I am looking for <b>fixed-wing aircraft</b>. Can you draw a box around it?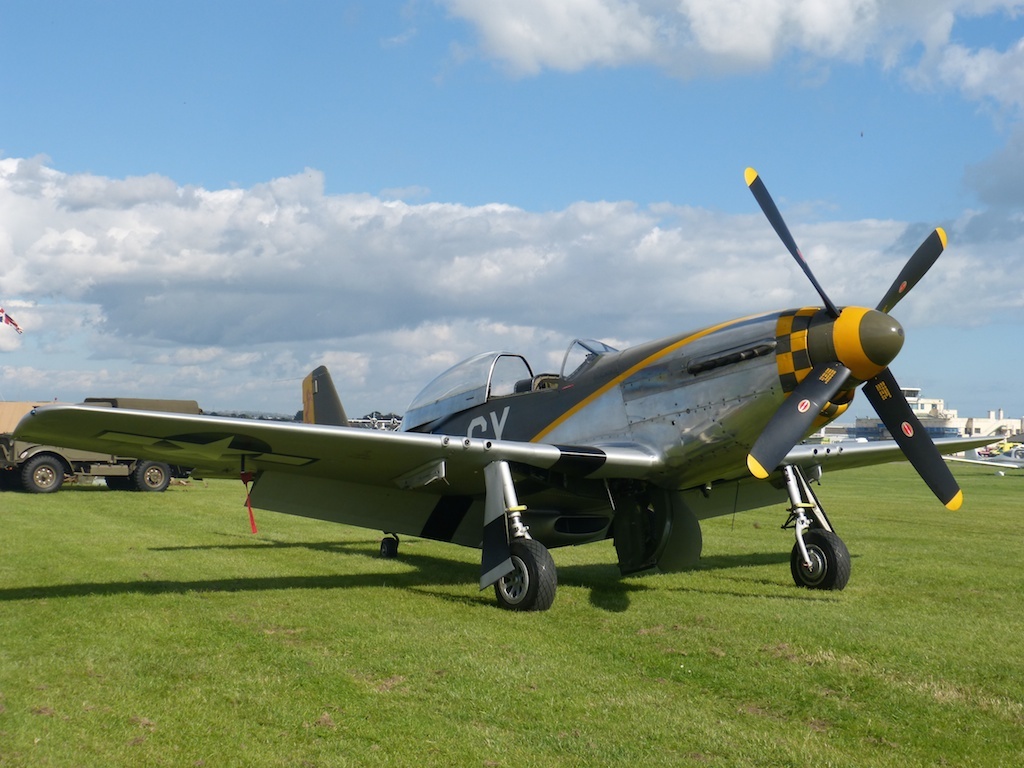
Sure, the bounding box is {"left": 11, "top": 169, "right": 1010, "bottom": 610}.
